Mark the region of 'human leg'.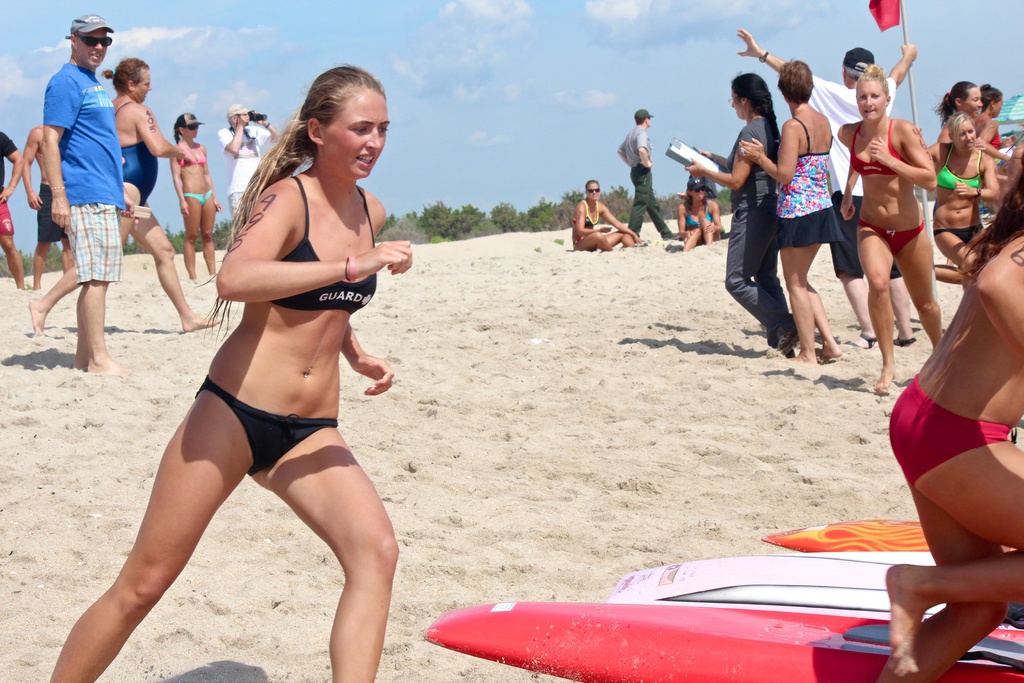
Region: (628,172,650,236).
